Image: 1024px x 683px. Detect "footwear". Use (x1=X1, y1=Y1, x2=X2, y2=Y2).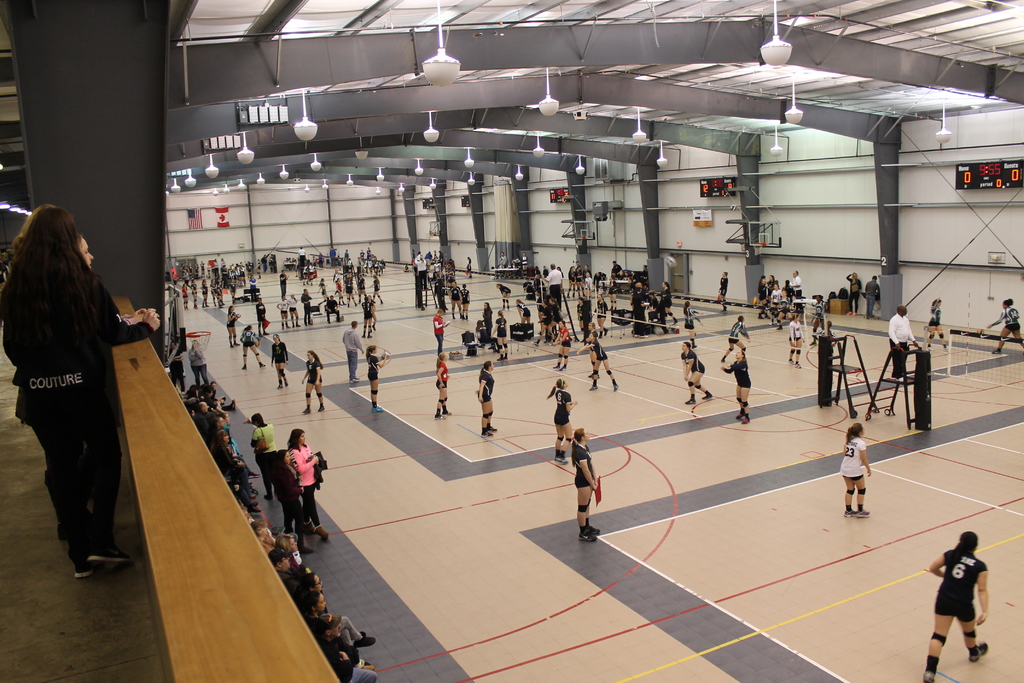
(x1=669, y1=317, x2=677, y2=325).
